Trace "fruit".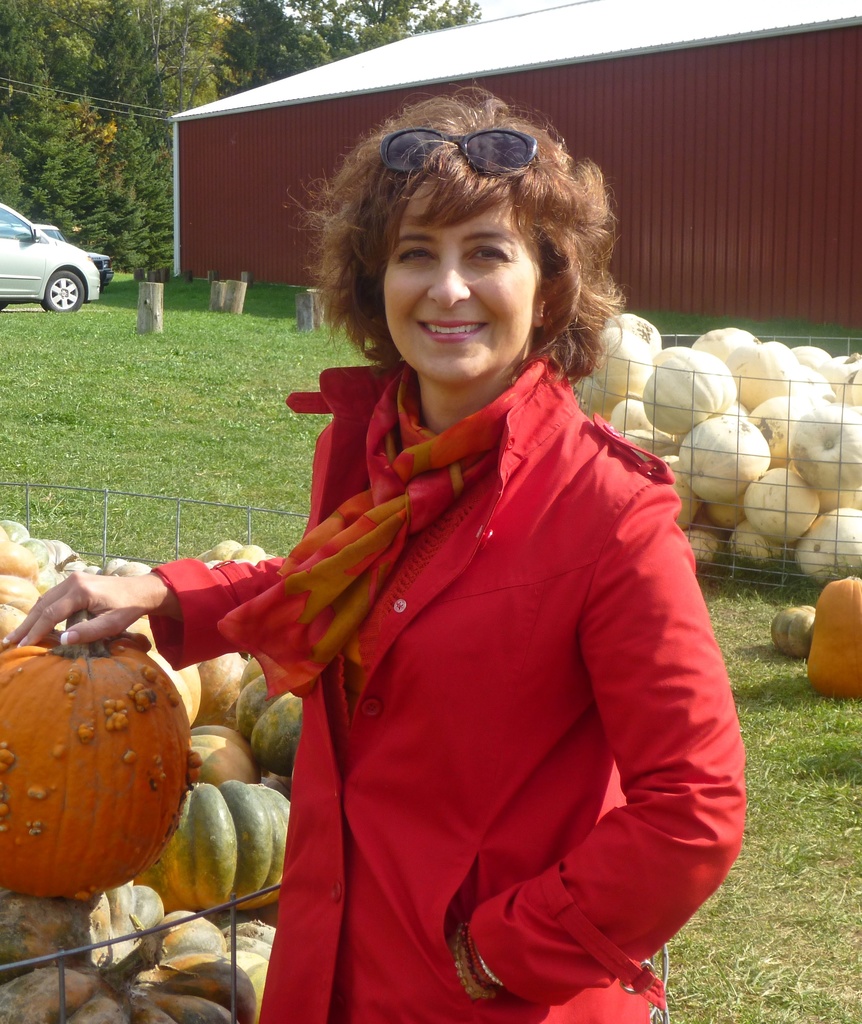
Traced to locate(772, 606, 818, 658).
